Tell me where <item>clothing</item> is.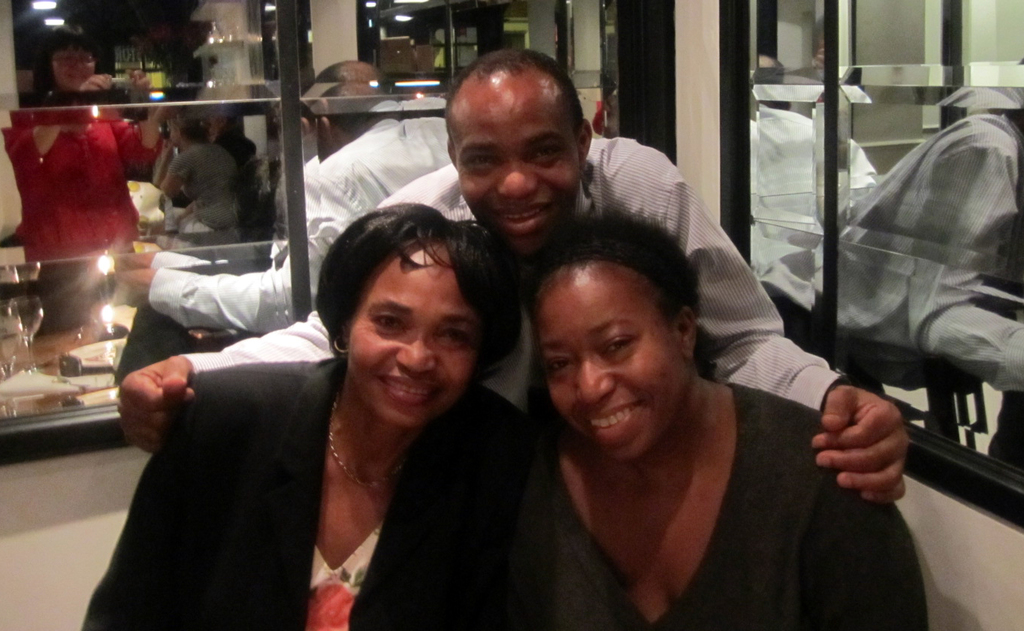
<item>clothing</item> is at box(137, 288, 535, 630).
